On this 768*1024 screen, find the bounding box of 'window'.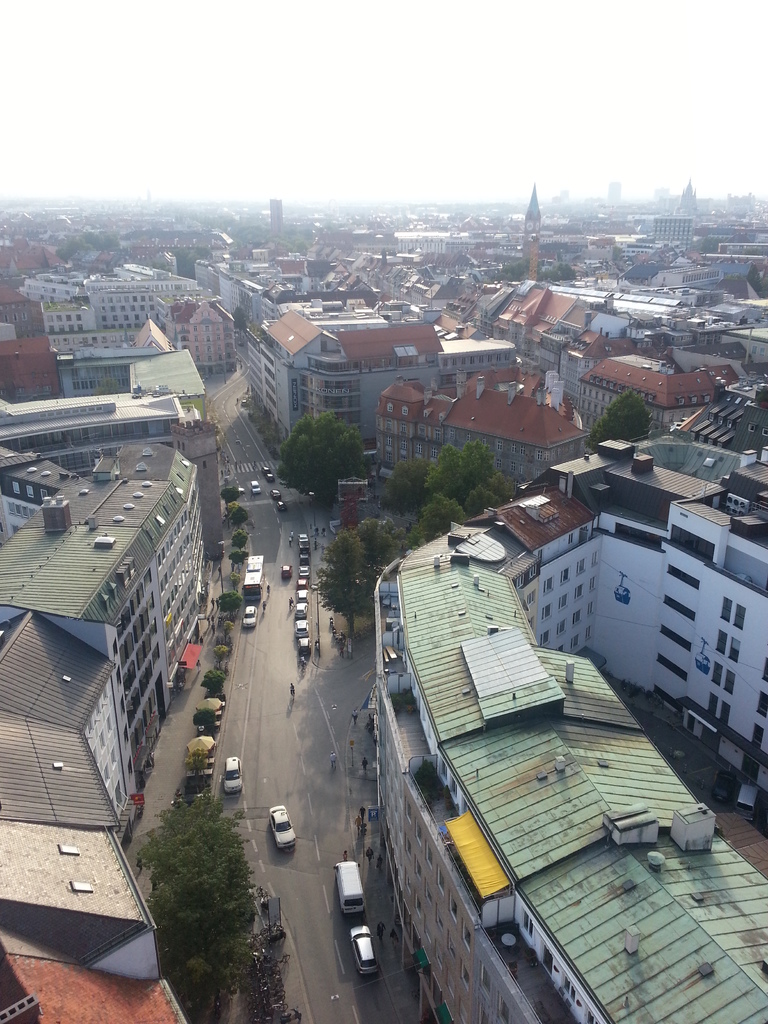
Bounding box: 302:372:367:393.
